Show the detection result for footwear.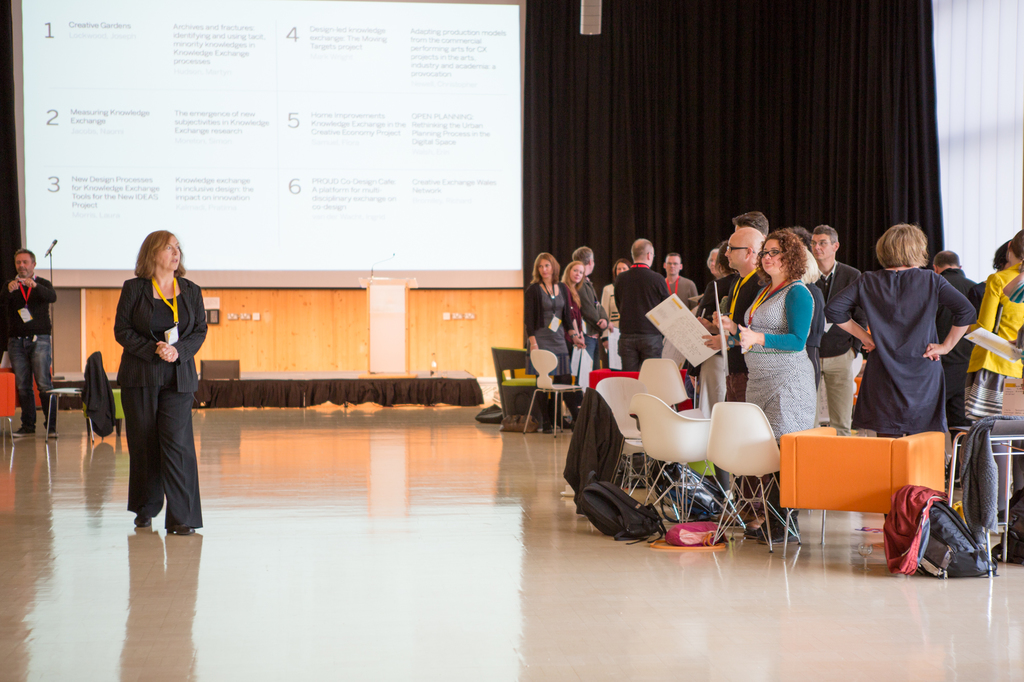
l=543, t=420, r=554, b=434.
